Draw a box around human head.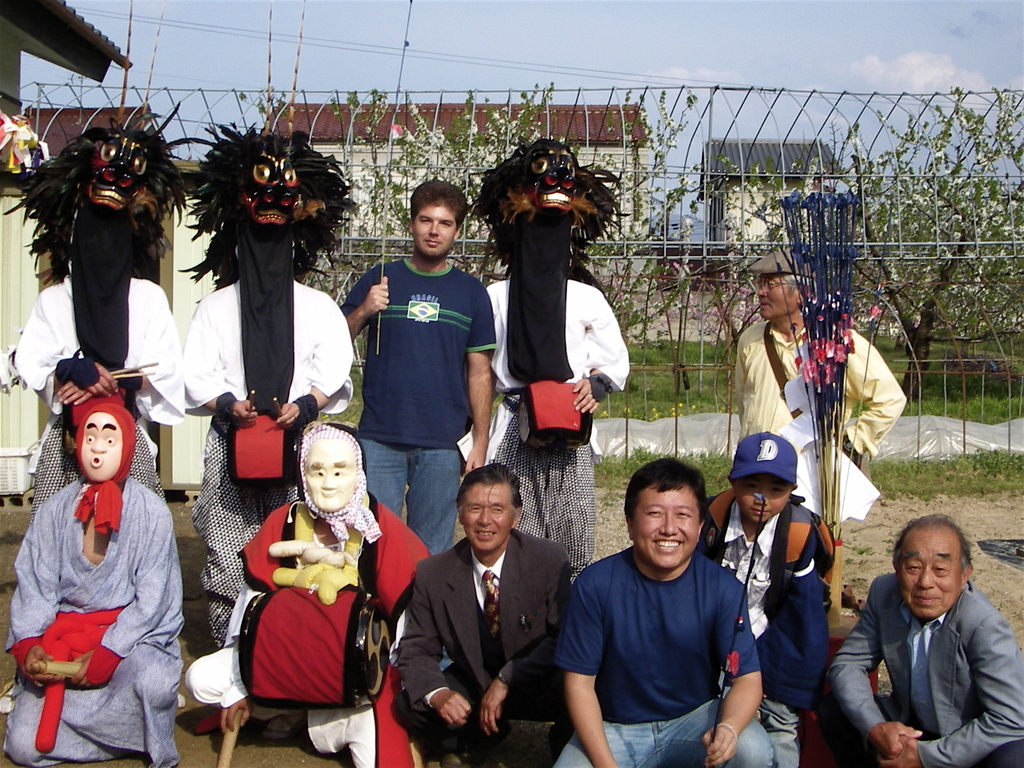
298,426,364,508.
